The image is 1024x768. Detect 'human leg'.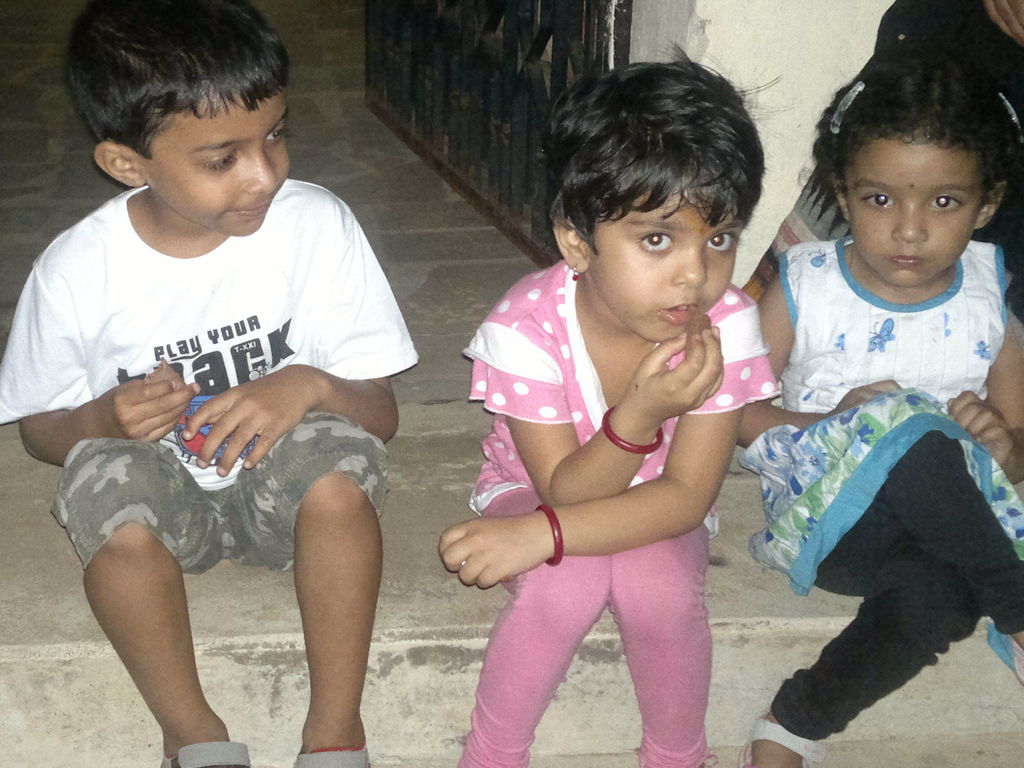
Detection: Rect(825, 429, 1023, 637).
